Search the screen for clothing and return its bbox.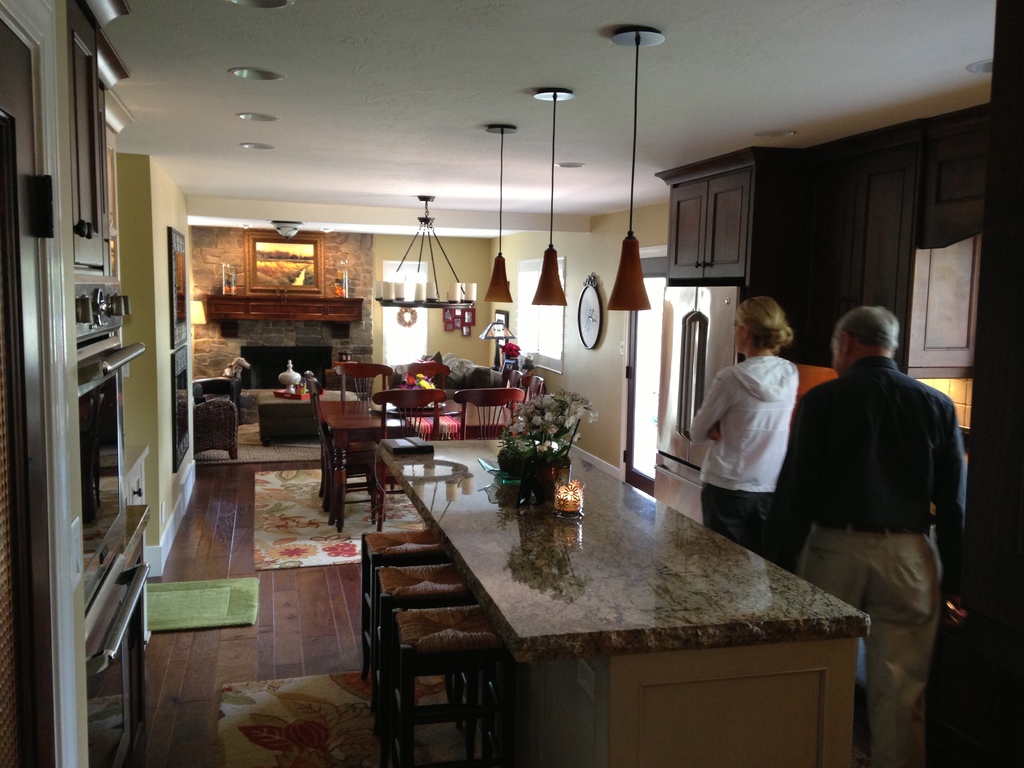
Found: 786,322,969,701.
